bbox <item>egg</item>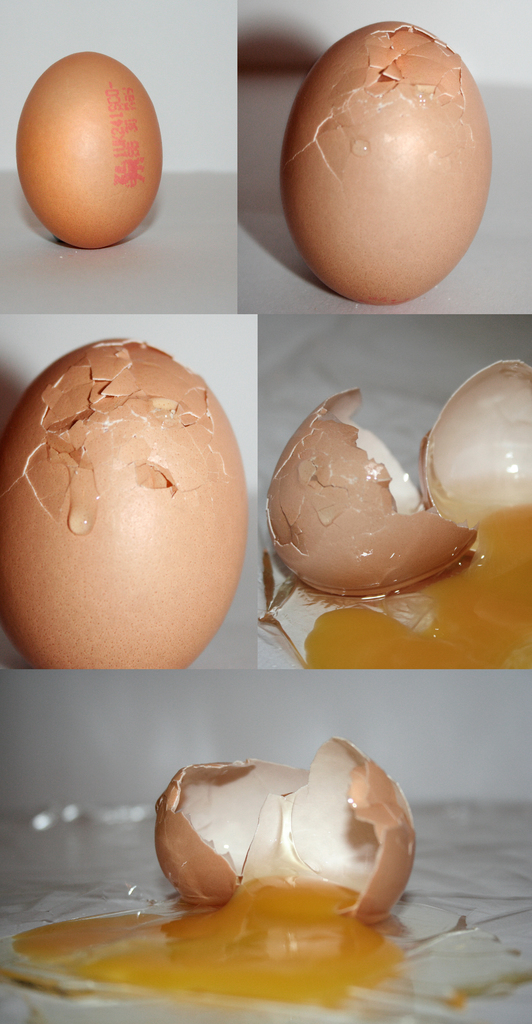
detection(0, 335, 252, 674)
